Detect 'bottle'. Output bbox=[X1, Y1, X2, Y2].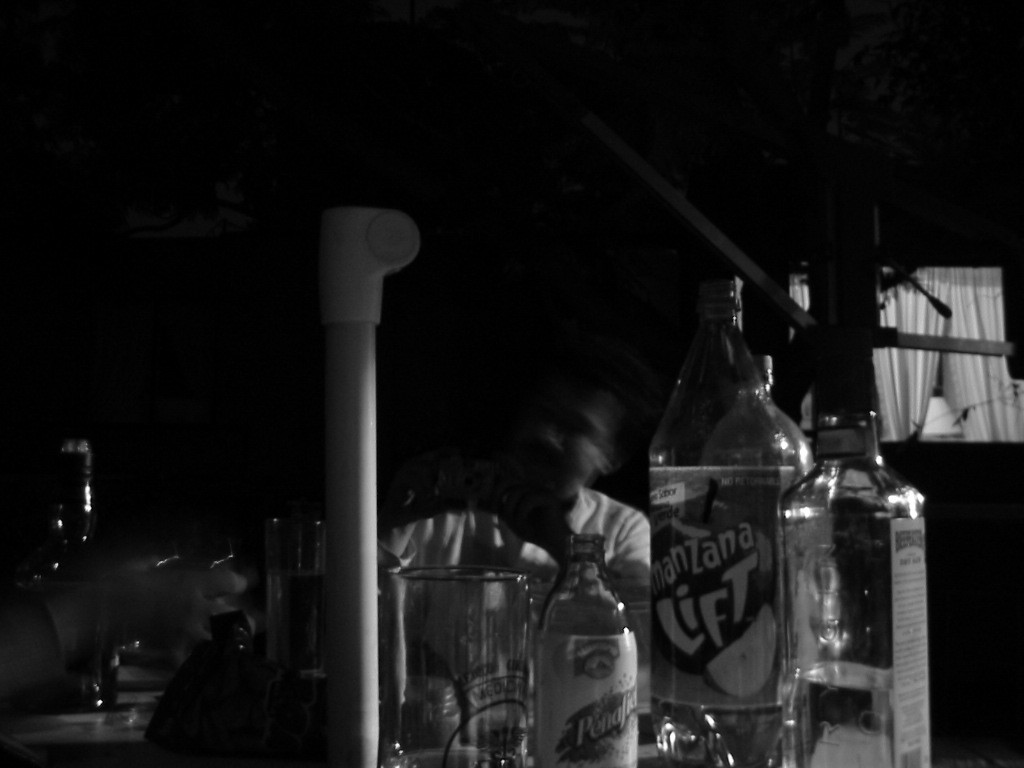
bbox=[771, 264, 824, 446].
